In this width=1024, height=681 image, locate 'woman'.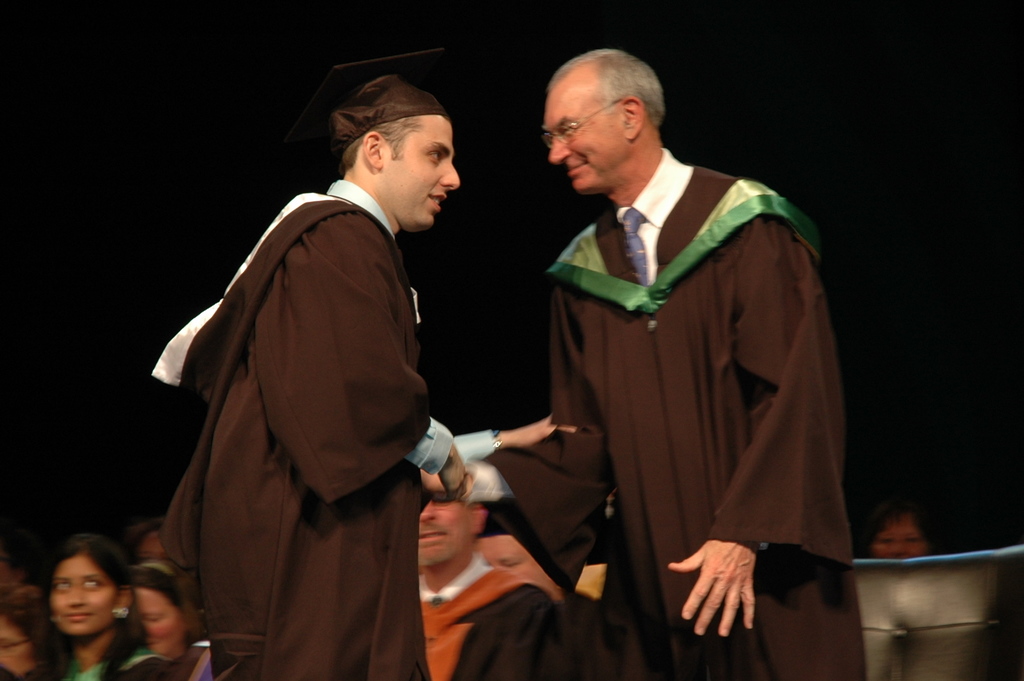
Bounding box: bbox(128, 562, 211, 680).
